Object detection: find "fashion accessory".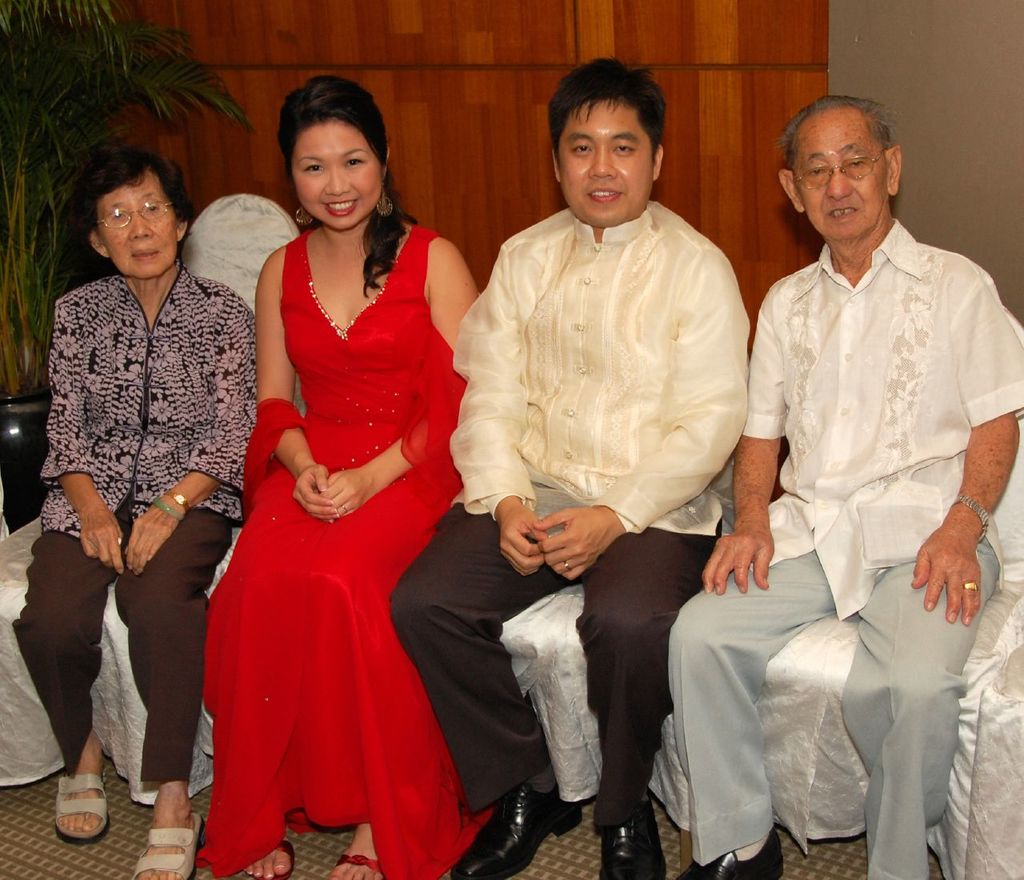
<box>446,781,586,879</box>.
